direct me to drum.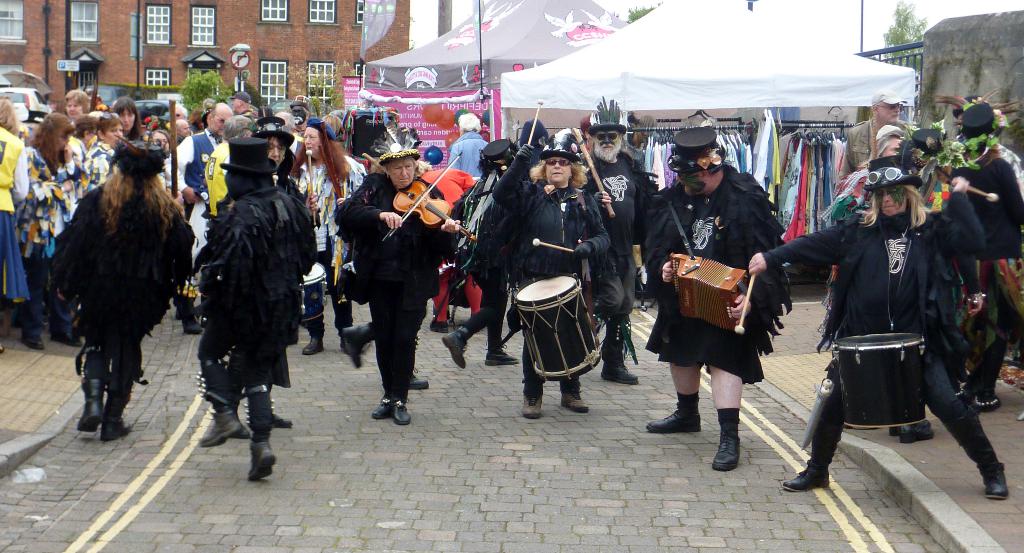
Direction: bbox=(289, 256, 334, 328).
